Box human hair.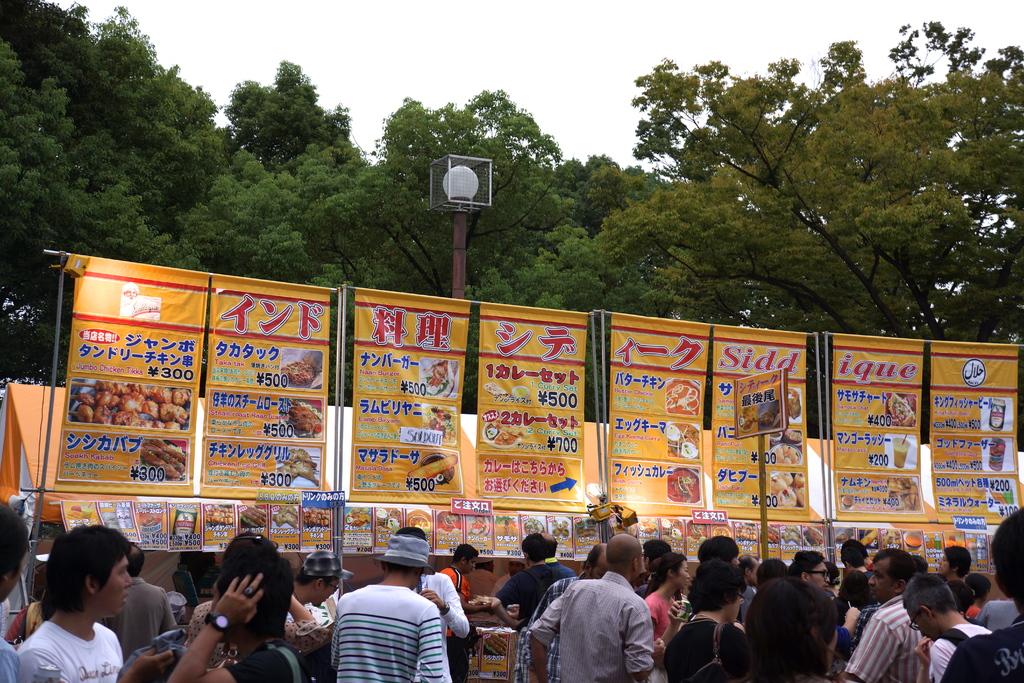
pyautogui.locateOnScreen(584, 544, 604, 575).
